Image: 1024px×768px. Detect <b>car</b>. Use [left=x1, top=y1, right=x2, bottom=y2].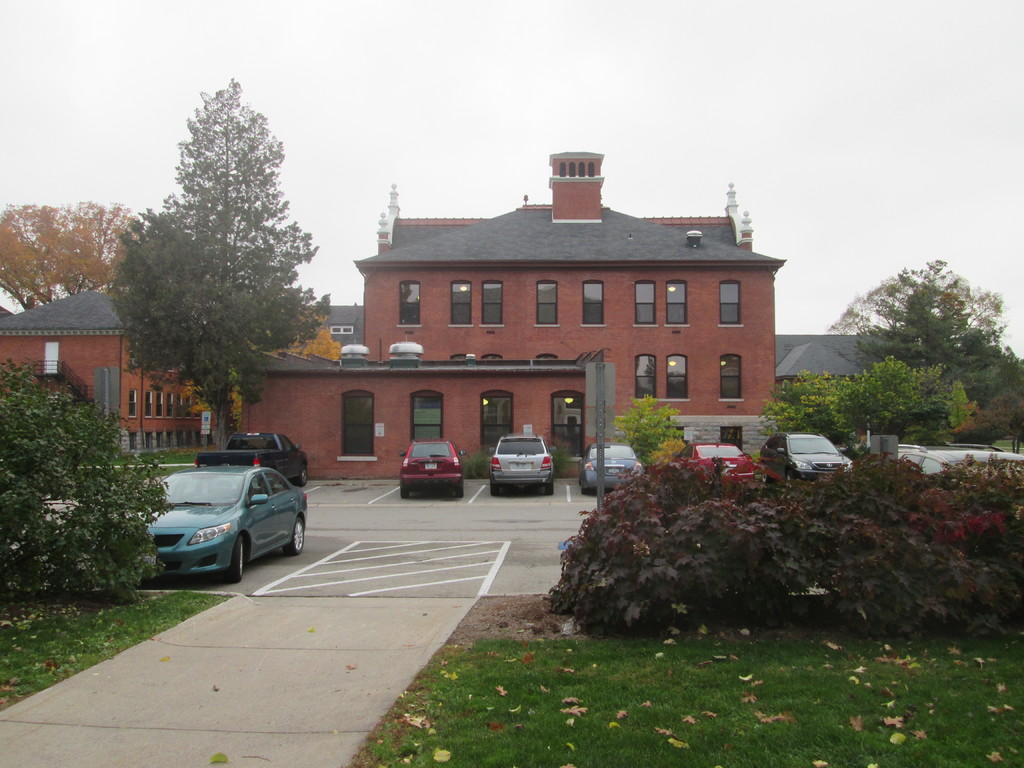
[left=585, top=444, right=643, bottom=493].
